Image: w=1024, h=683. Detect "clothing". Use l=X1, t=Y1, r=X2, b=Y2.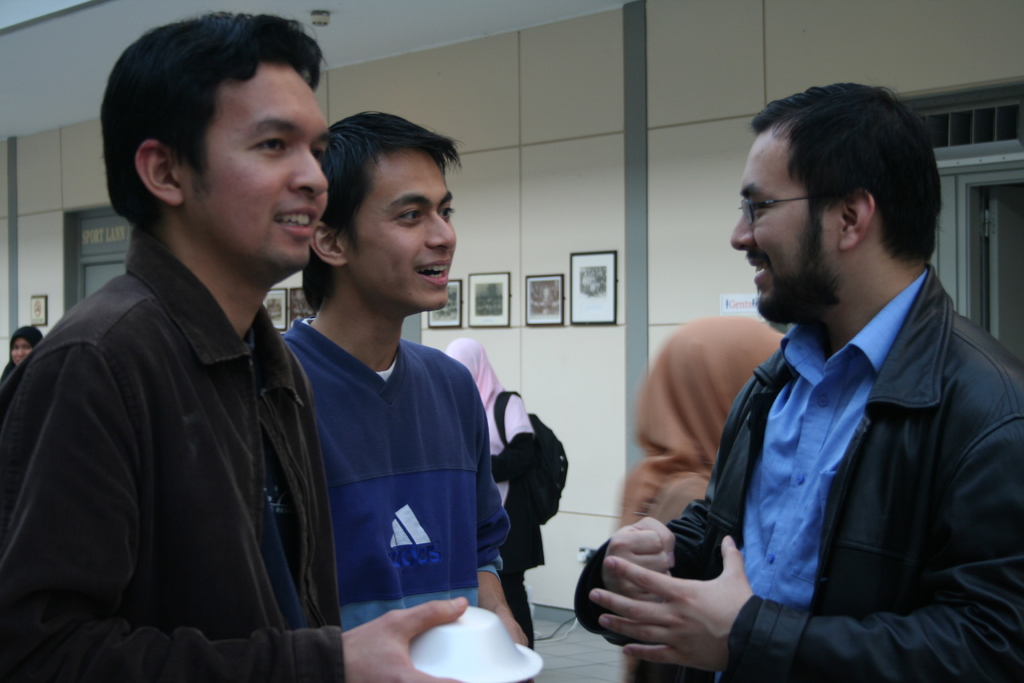
l=267, t=292, r=527, b=682.
